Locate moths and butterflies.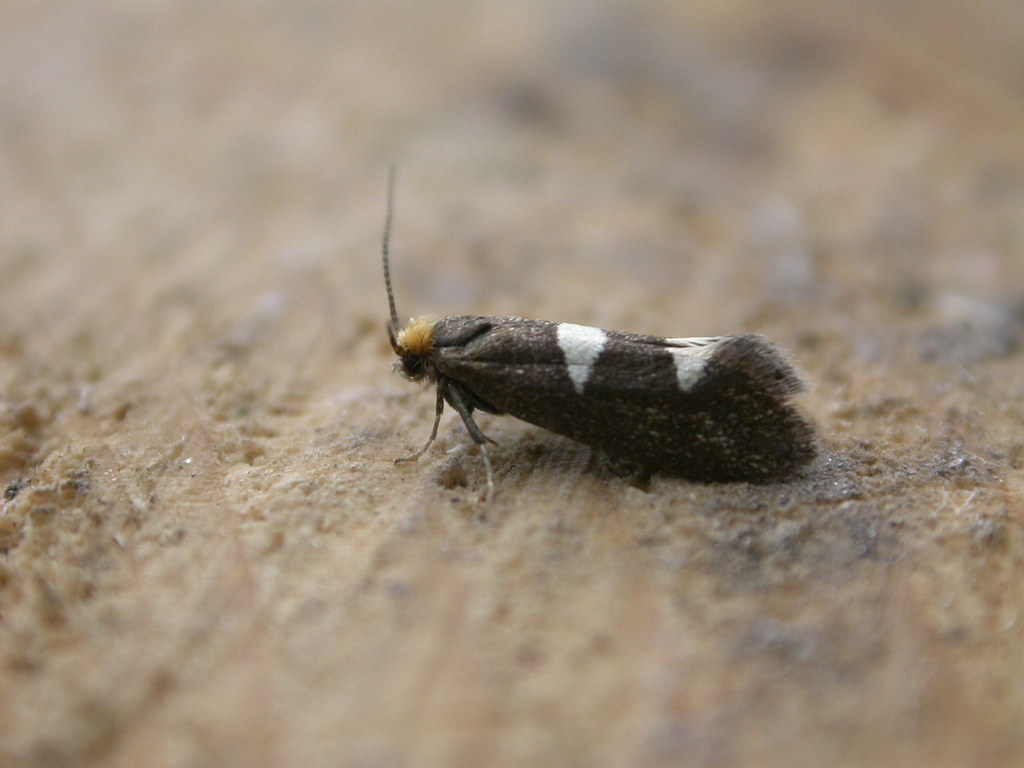
Bounding box: left=376, top=154, right=826, bottom=510.
